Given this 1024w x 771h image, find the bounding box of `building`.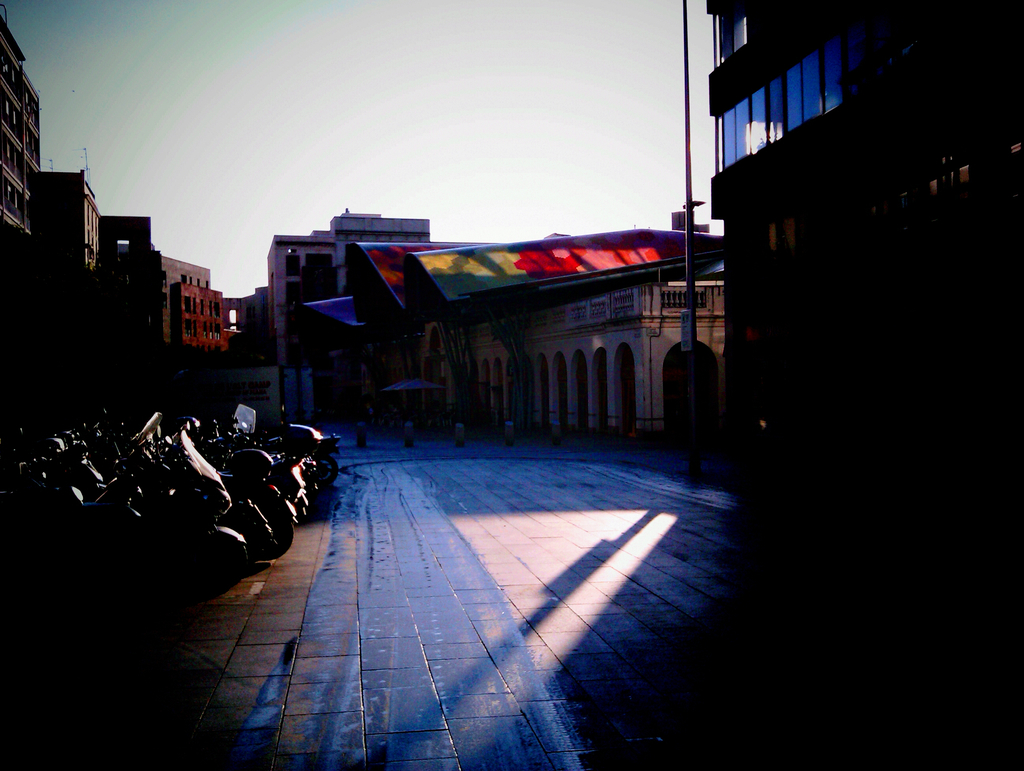
region(0, 2, 47, 469).
